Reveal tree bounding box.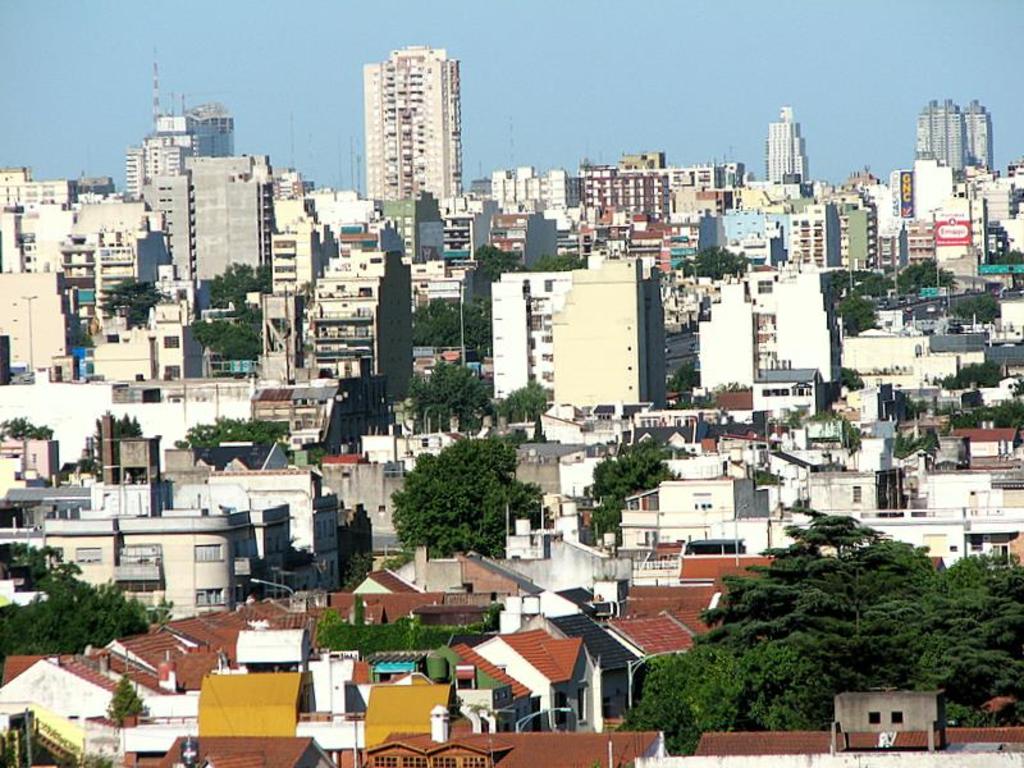
Revealed: rect(818, 268, 893, 333).
